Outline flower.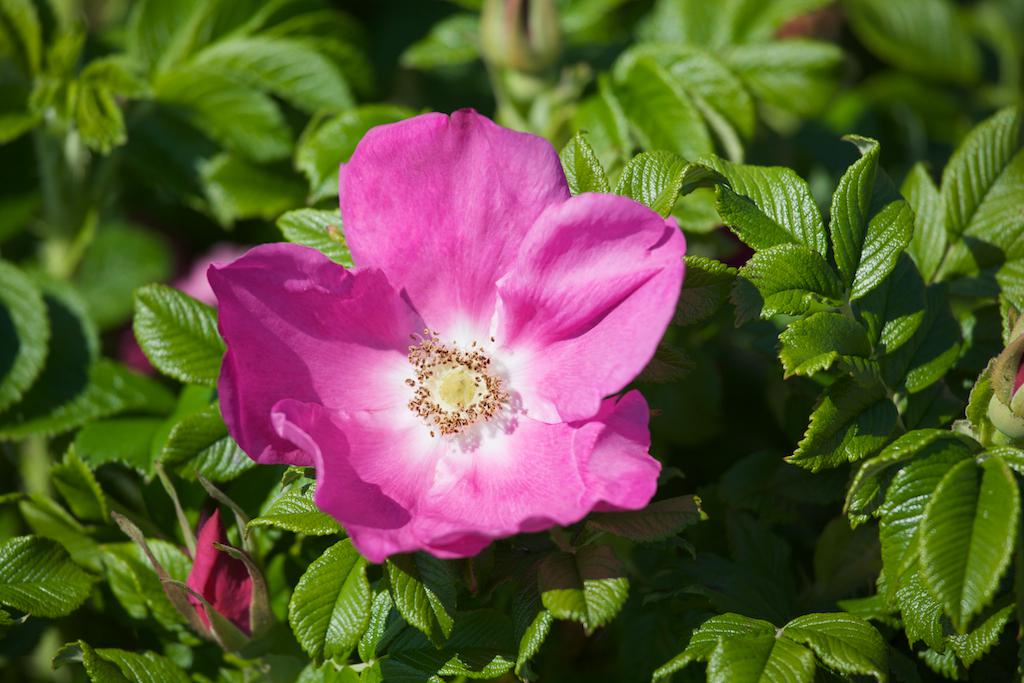
Outline: (left=211, top=107, right=689, bottom=560).
